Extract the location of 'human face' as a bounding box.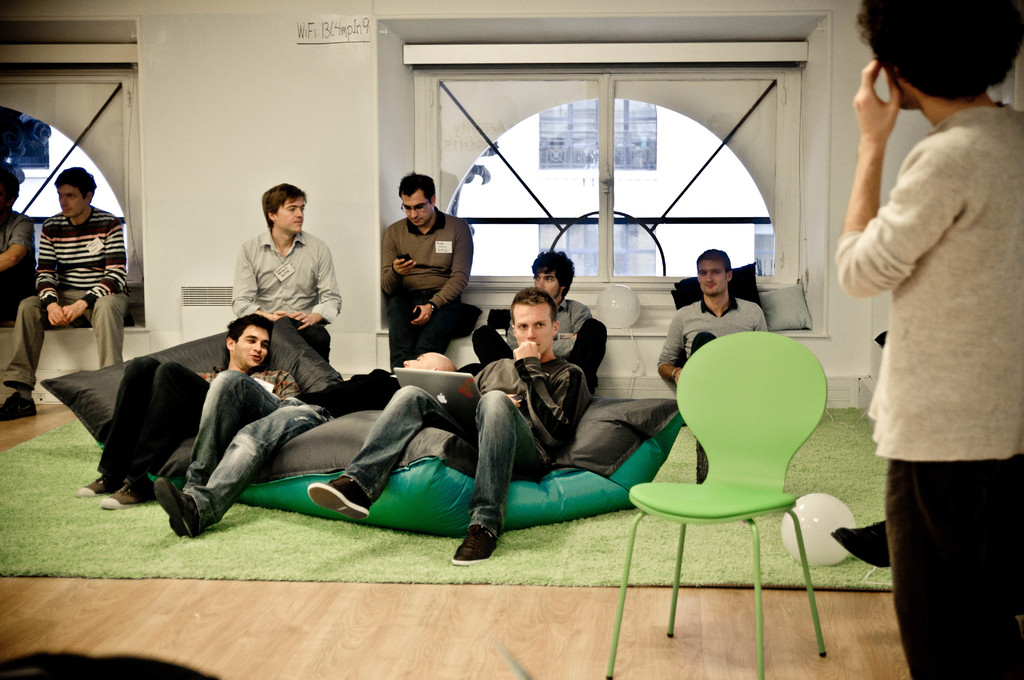
detection(401, 196, 429, 225).
